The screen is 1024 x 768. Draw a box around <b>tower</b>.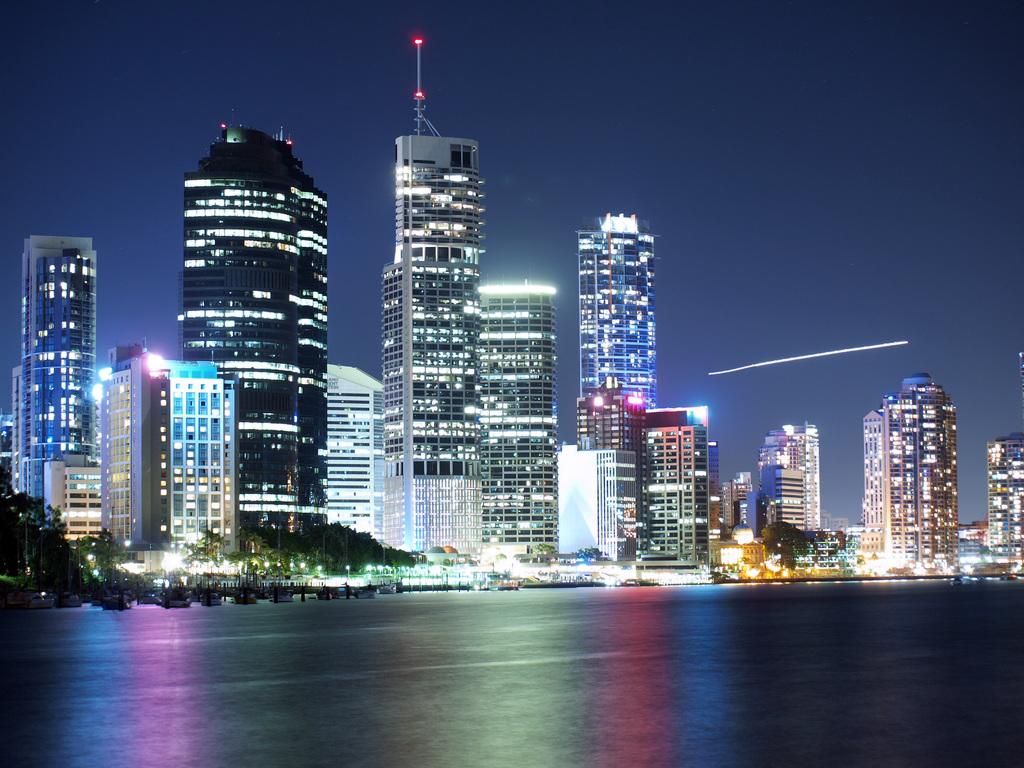
(99, 337, 178, 563).
